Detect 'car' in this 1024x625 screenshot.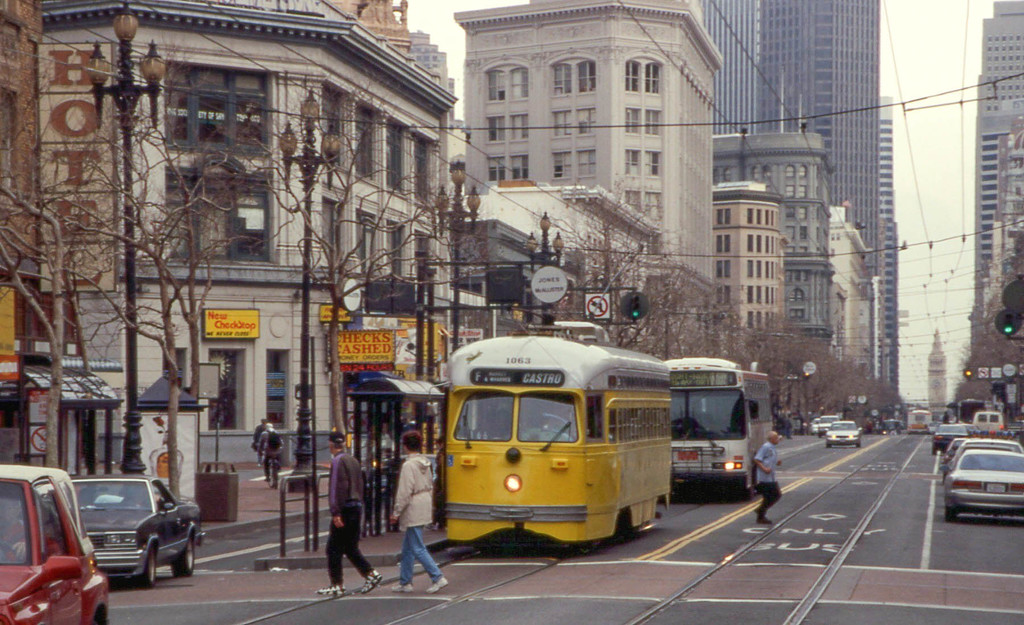
Detection: <box>0,474,104,624</box>.
